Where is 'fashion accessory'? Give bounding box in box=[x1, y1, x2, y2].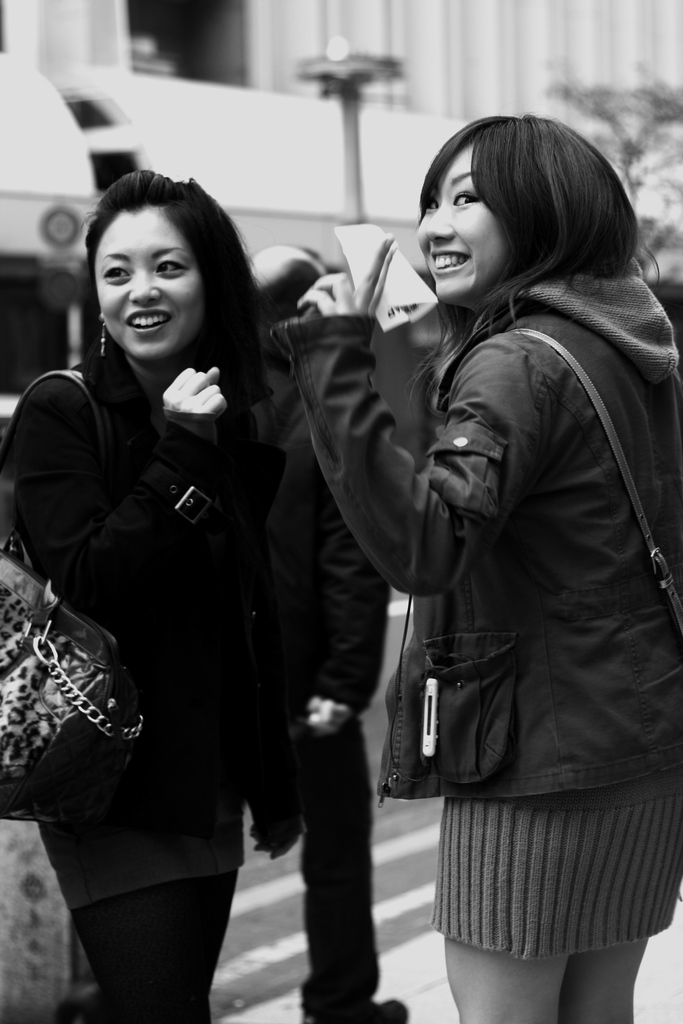
box=[98, 312, 108, 360].
